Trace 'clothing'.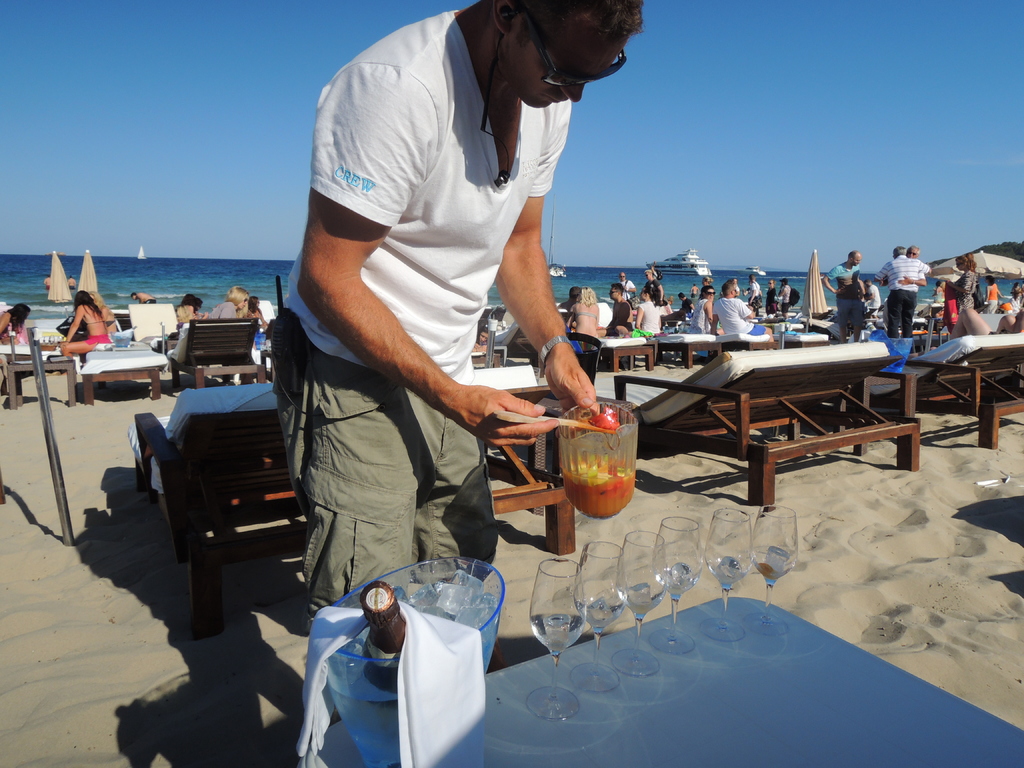
Traced to locate(824, 259, 858, 282).
